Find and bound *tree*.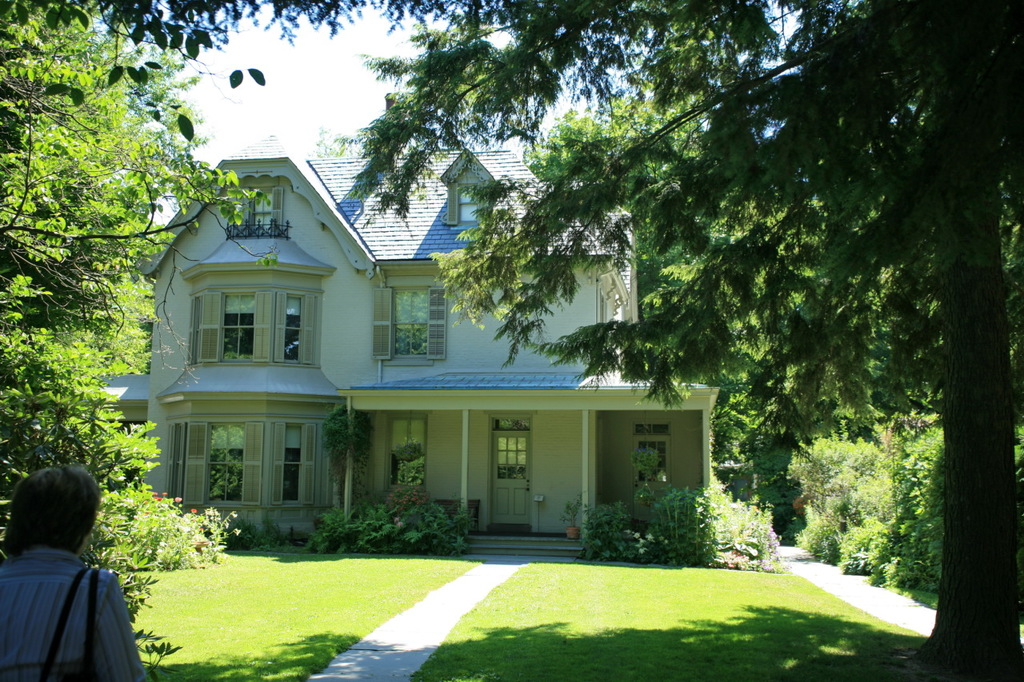
Bound: [left=0, top=323, right=163, bottom=529].
